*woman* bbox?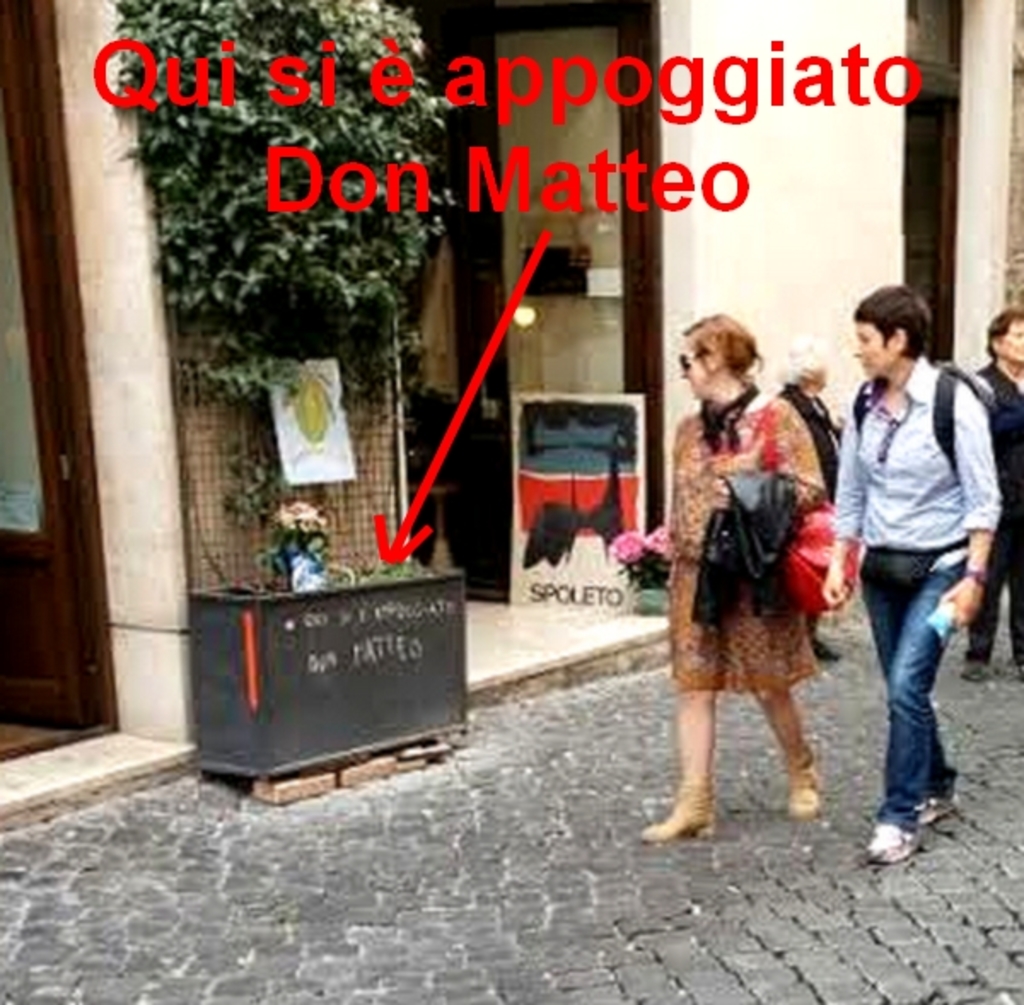
pyautogui.locateOnScreen(662, 309, 862, 865)
